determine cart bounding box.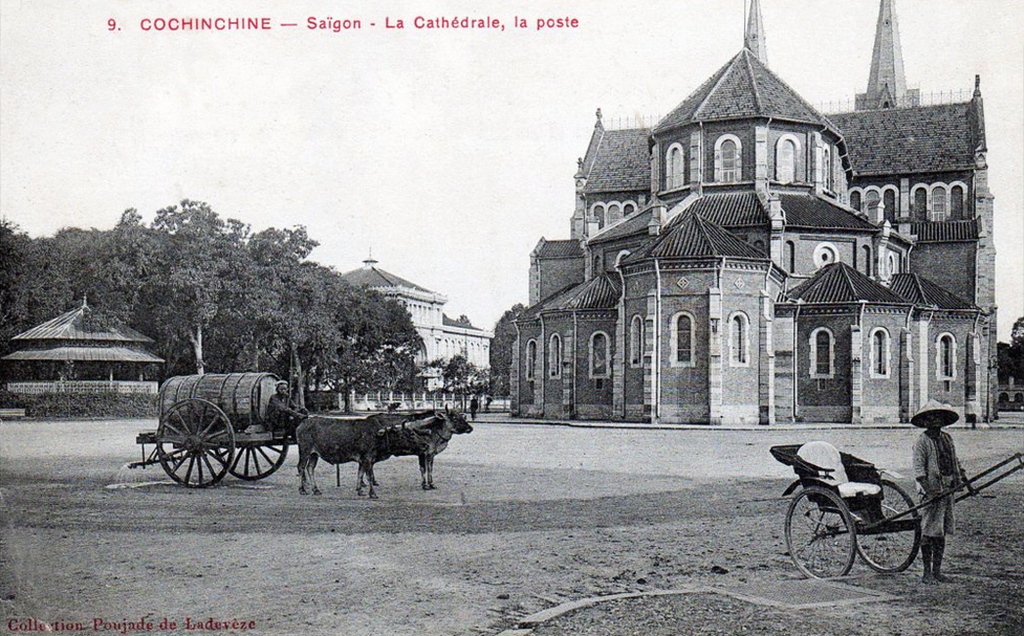
Determined: [770, 439, 1023, 580].
